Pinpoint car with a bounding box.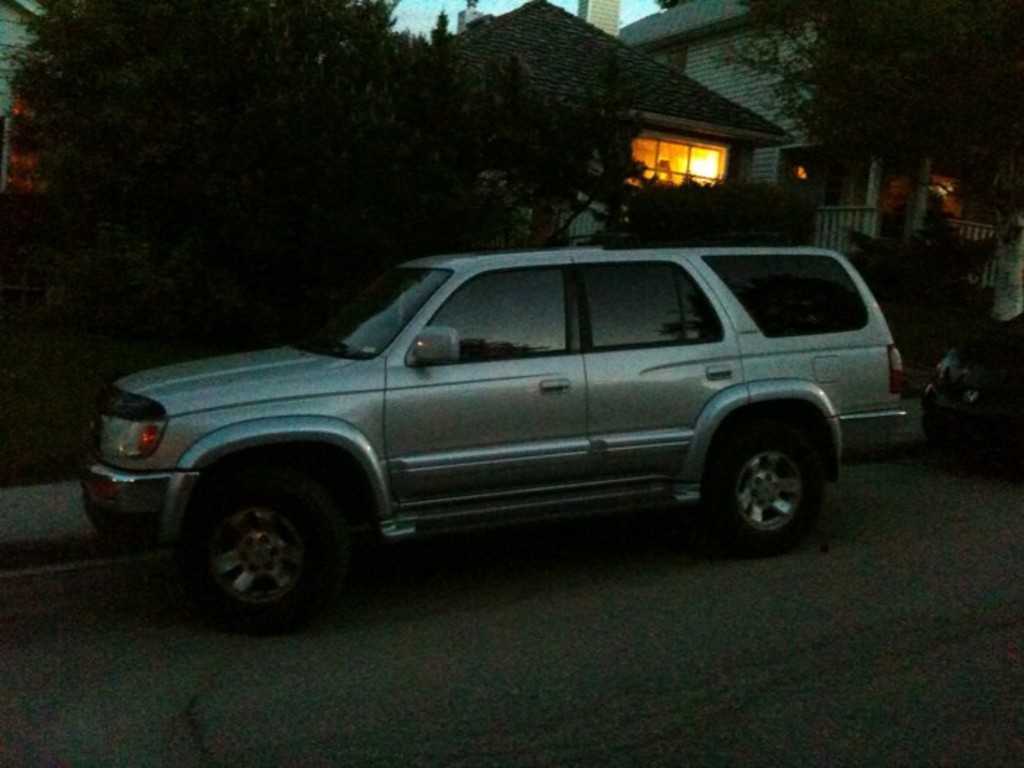
82:244:922:636.
